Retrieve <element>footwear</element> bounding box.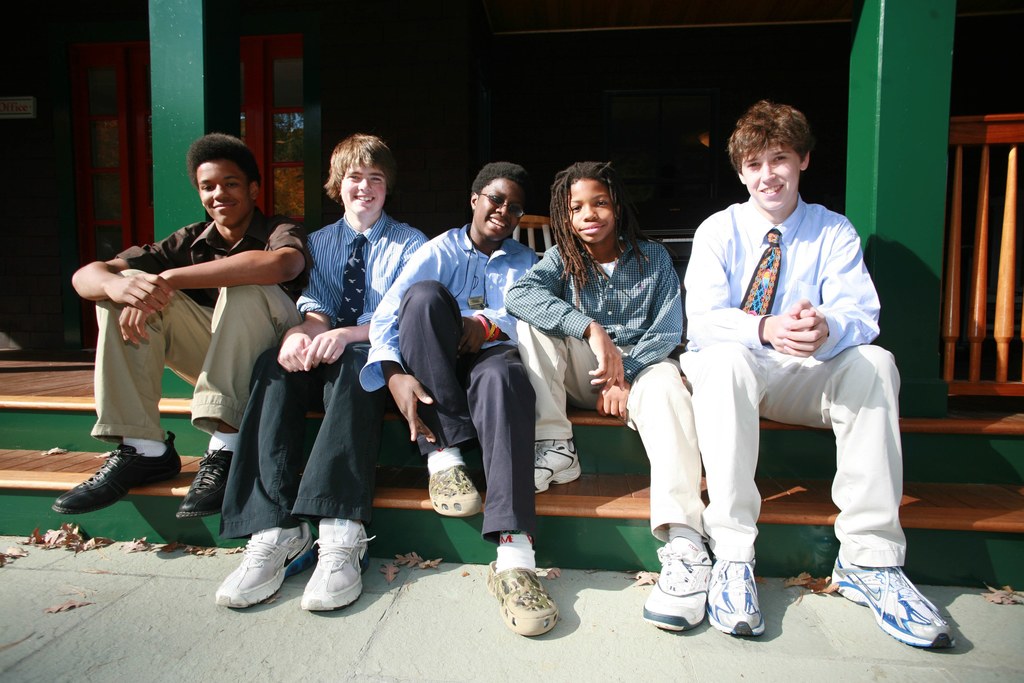
Bounding box: <bbox>50, 426, 181, 517</bbox>.
